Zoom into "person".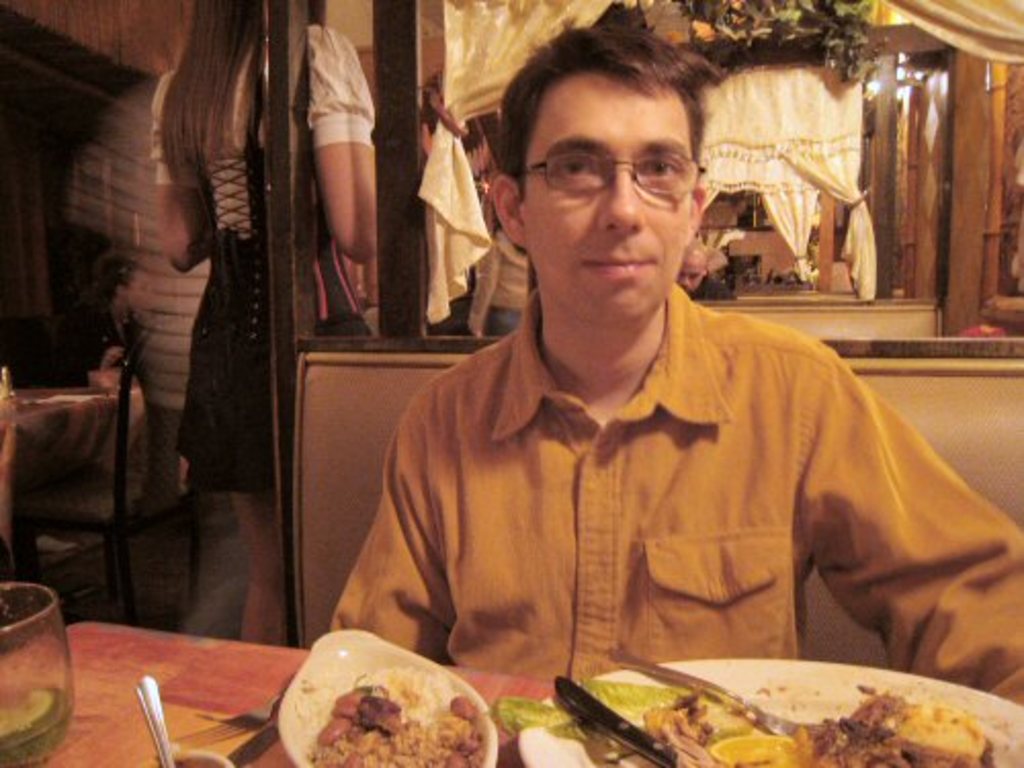
Zoom target: rect(139, 0, 367, 643).
